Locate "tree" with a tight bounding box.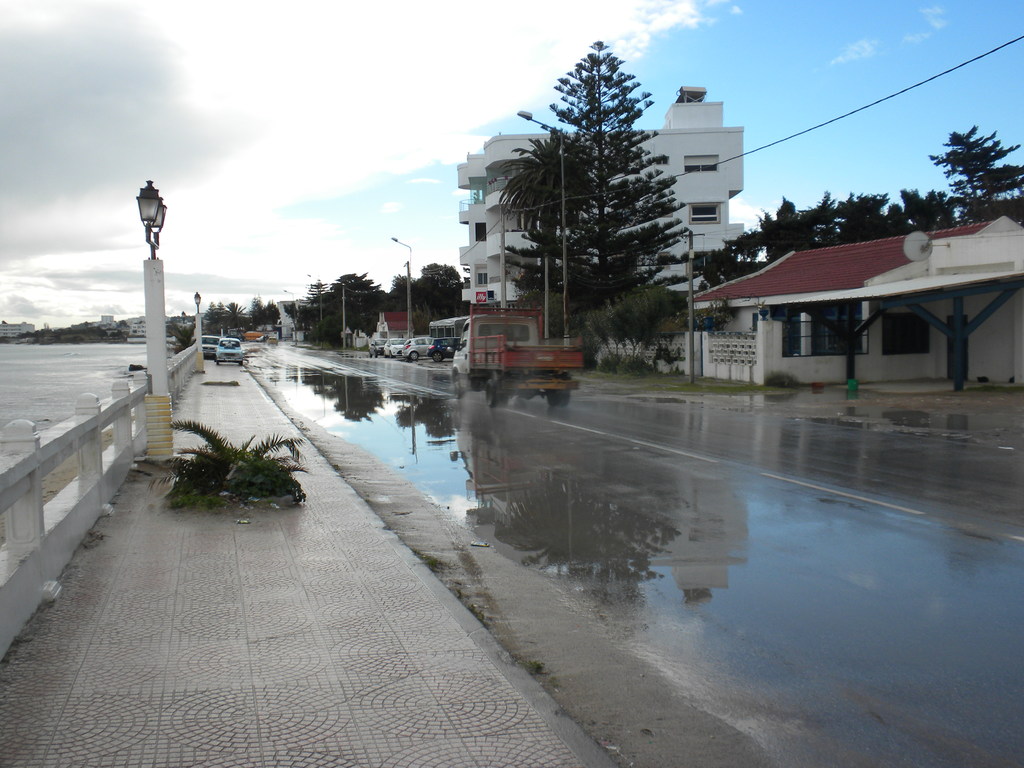
box=[174, 321, 200, 352].
